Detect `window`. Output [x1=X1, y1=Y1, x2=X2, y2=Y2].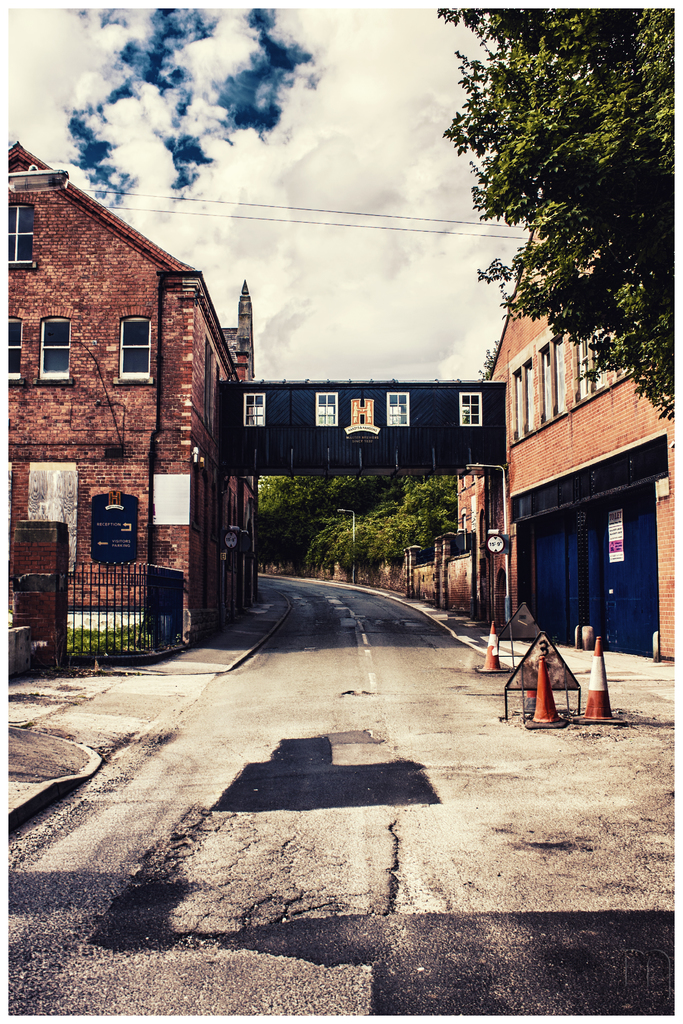
[x1=6, y1=316, x2=24, y2=378].
